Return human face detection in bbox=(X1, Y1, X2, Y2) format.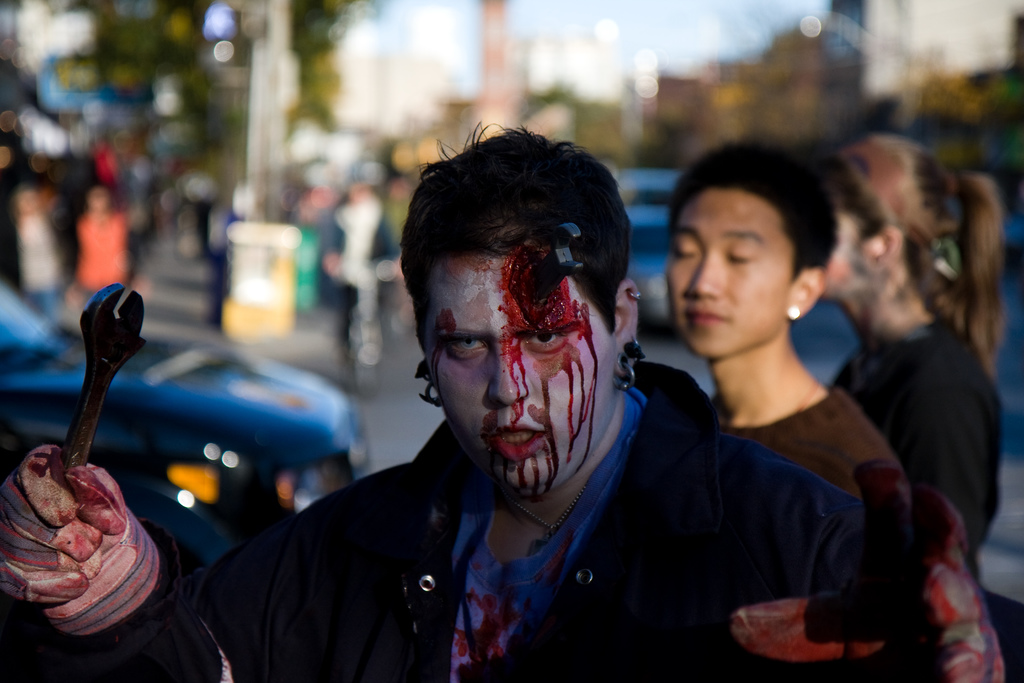
bbox=(815, 204, 866, 299).
